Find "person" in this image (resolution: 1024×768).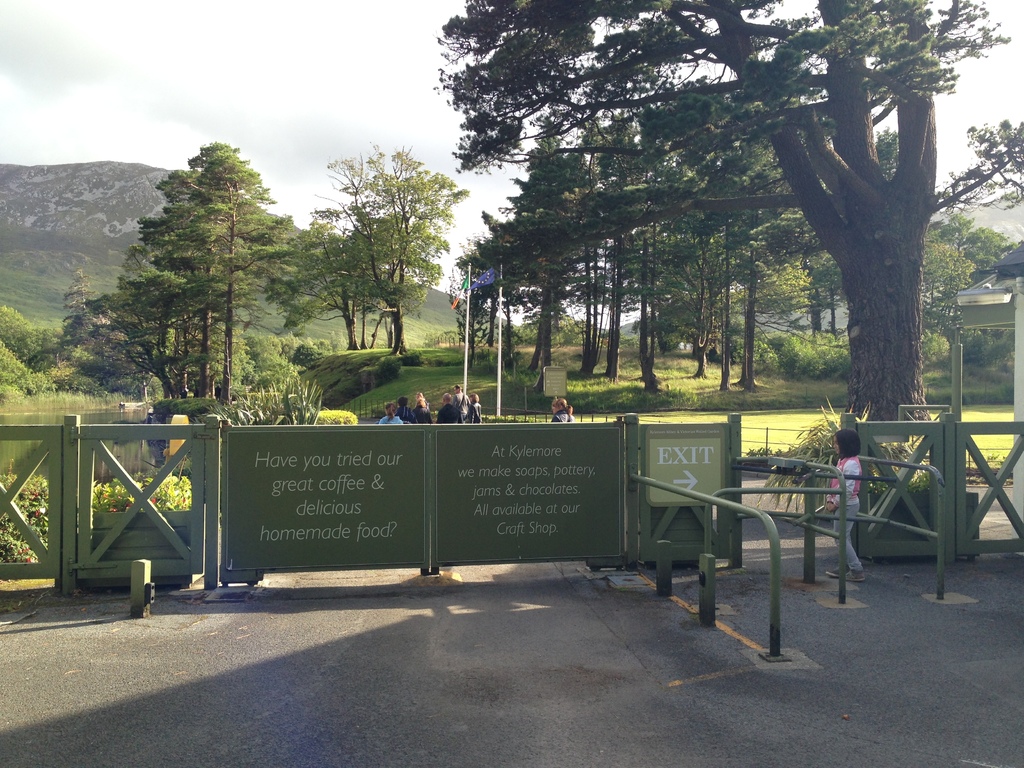
region(436, 397, 457, 419).
